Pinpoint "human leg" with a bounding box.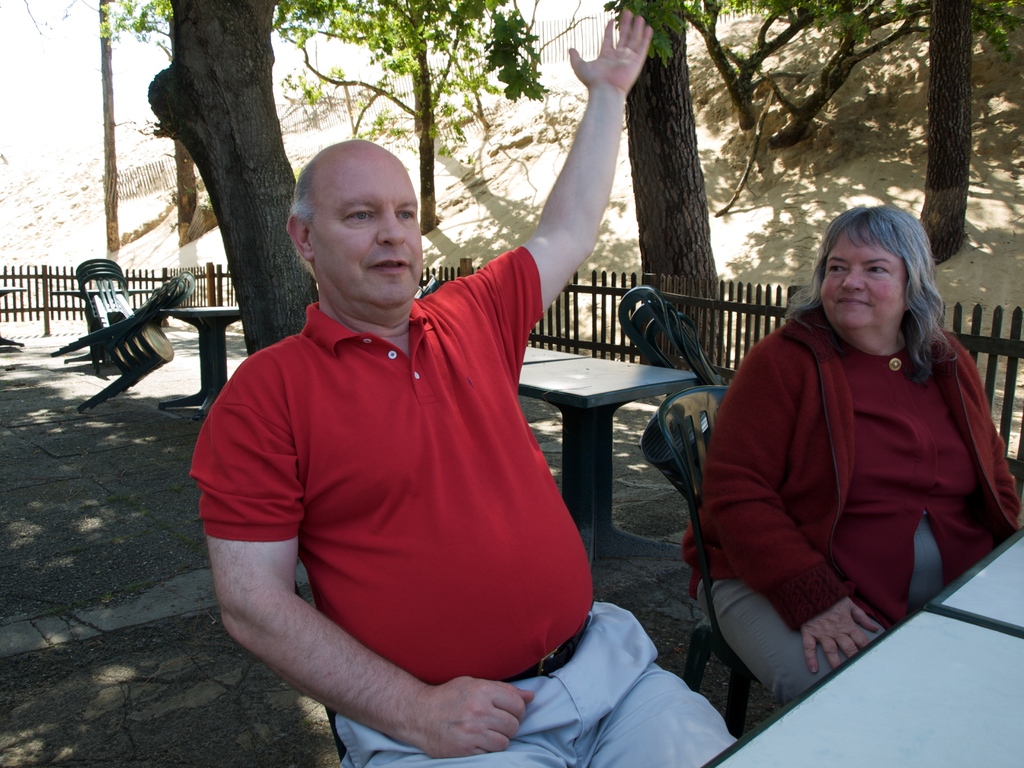
[573,643,746,767].
